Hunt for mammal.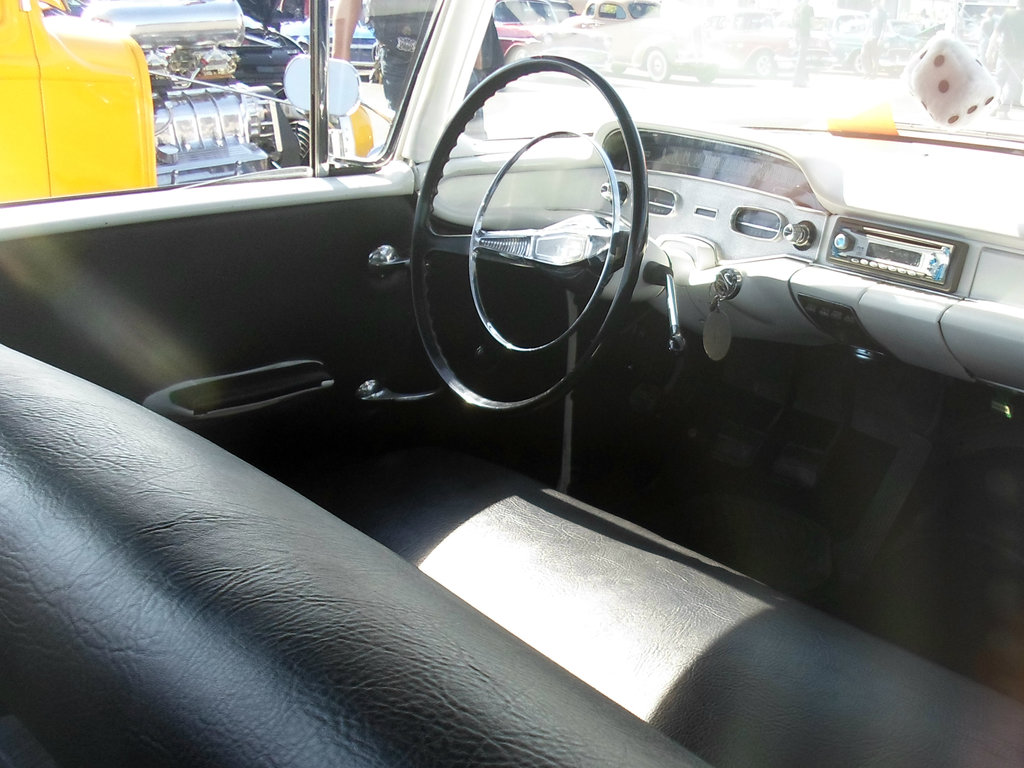
Hunted down at <region>986, 0, 1023, 120</region>.
